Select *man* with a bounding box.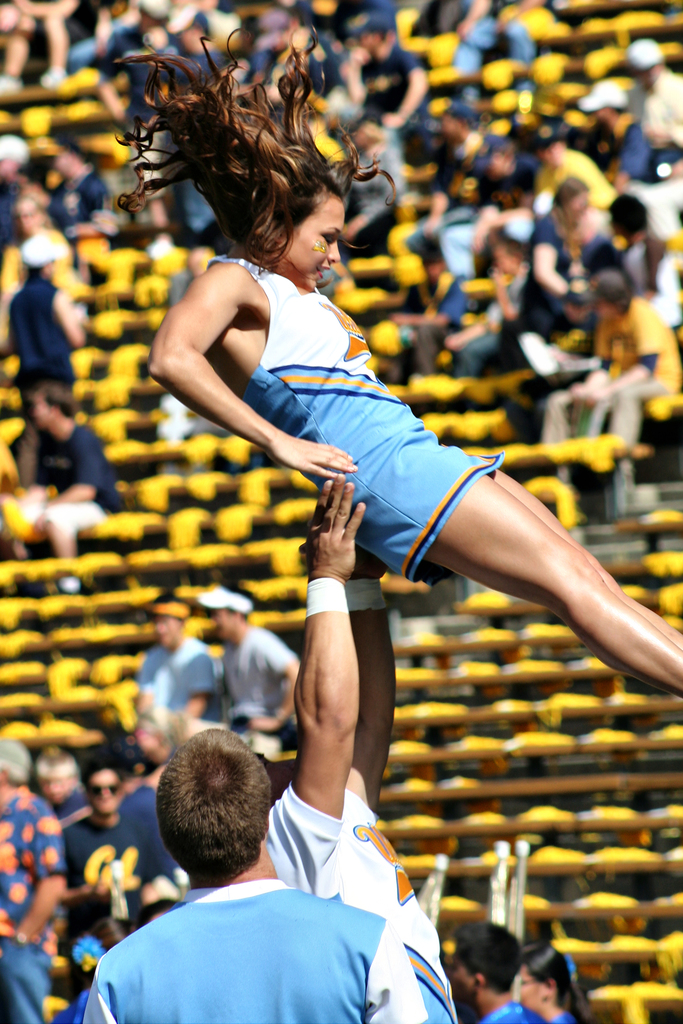
8/228/85/485.
